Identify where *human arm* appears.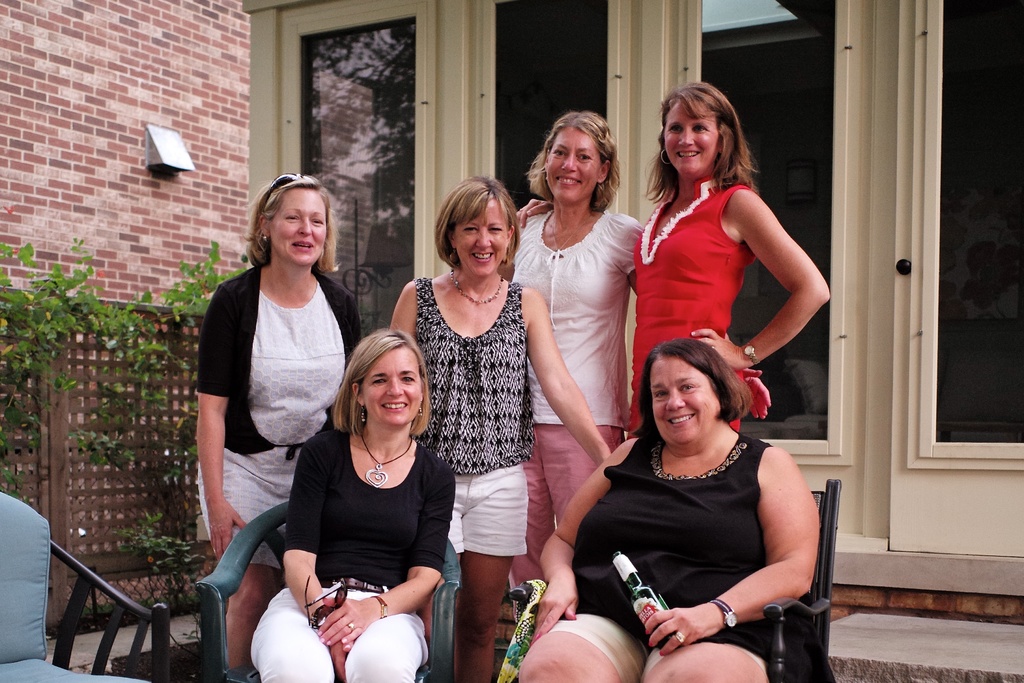
Appears at [383, 278, 423, 347].
